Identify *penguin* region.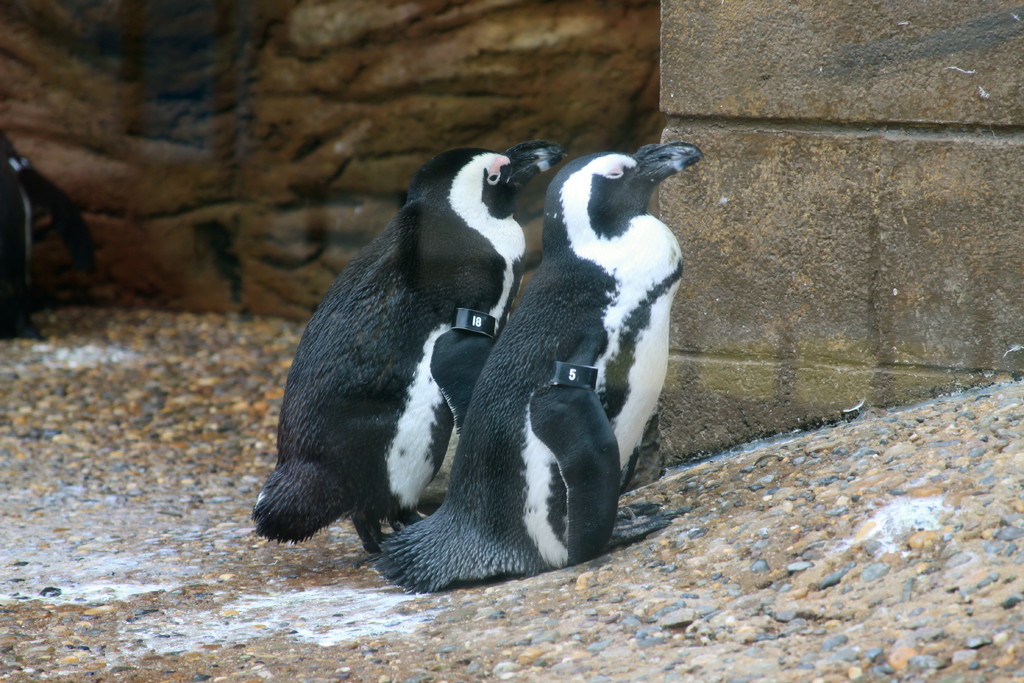
Region: {"x1": 248, "y1": 135, "x2": 563, "y2": 559}.
